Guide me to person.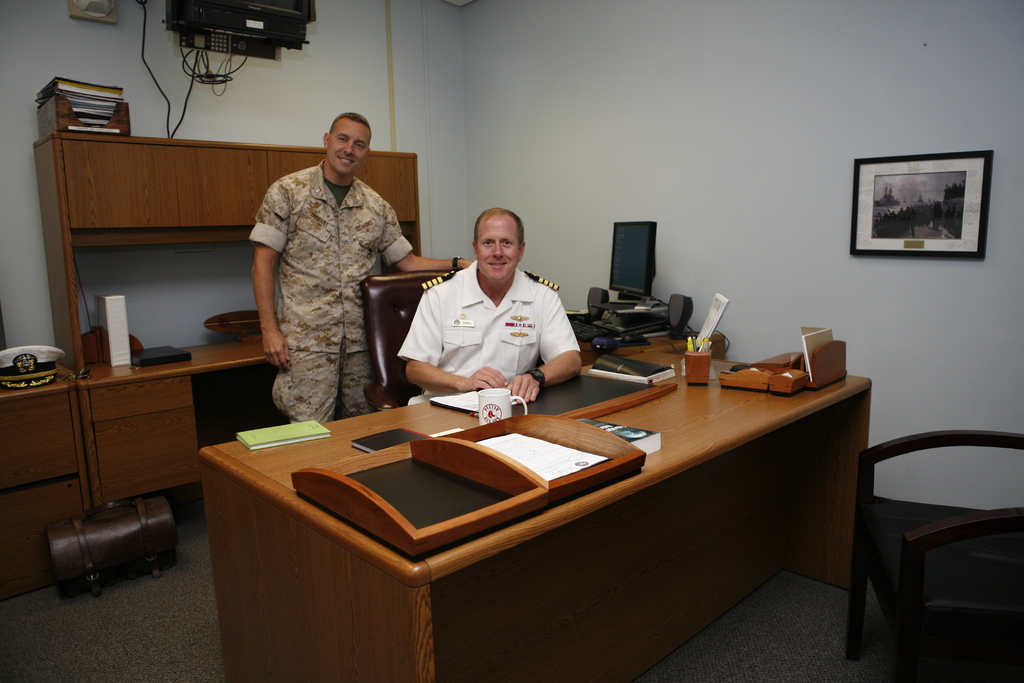
Guidance: locate(390, 204, 583, 415).
